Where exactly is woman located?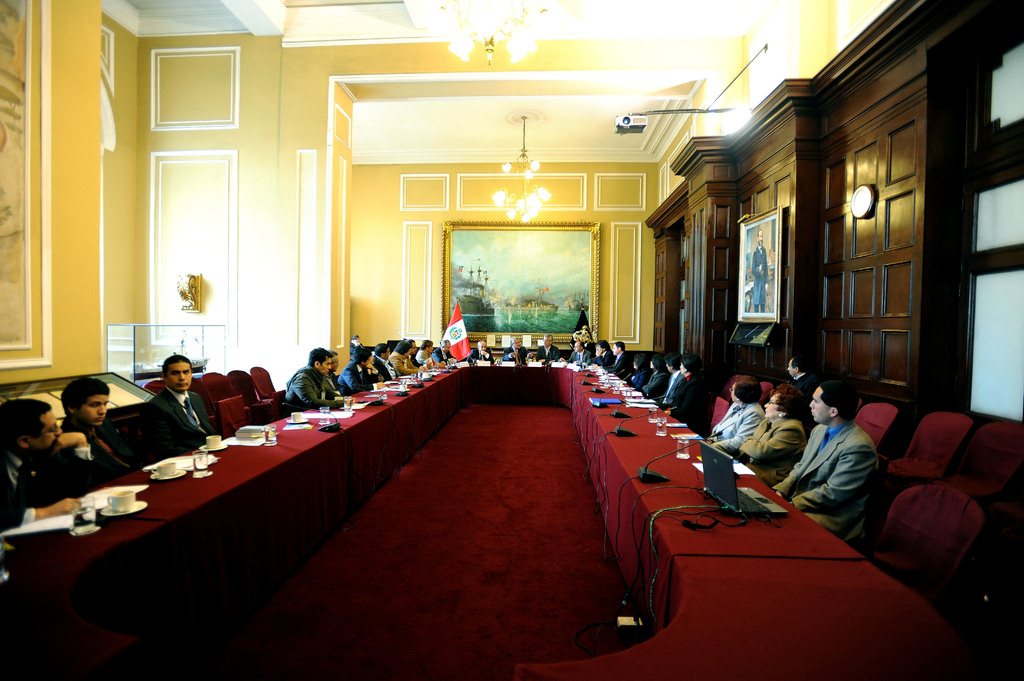
Its bounding box is x1=385 y1=334 x2=428 y2=377.
